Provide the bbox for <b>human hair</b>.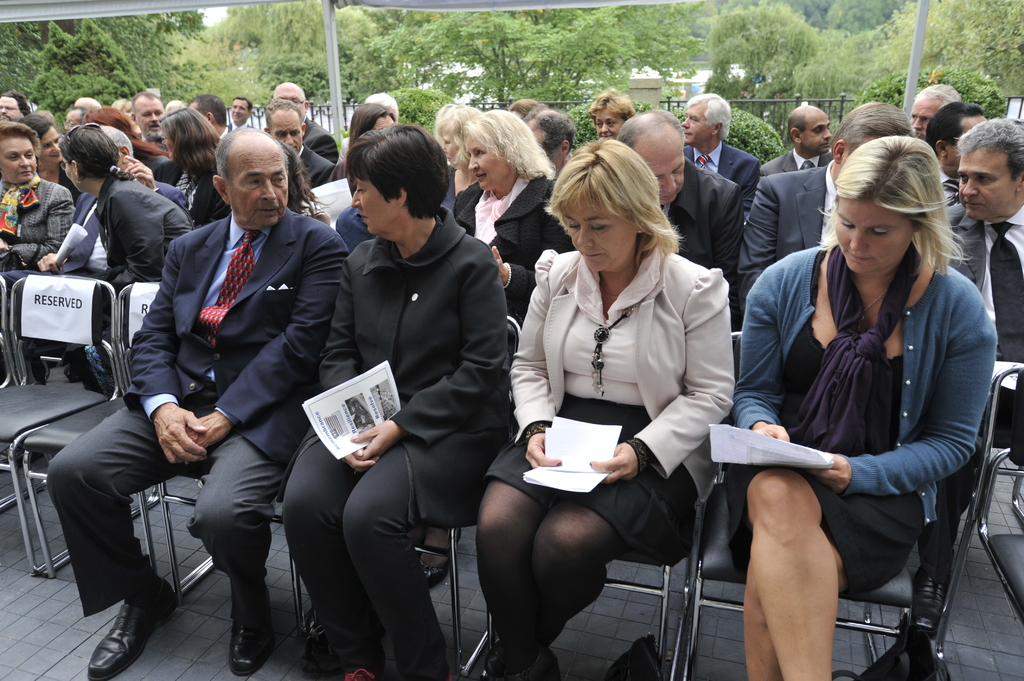
crop(460, 111, 559, 189).
